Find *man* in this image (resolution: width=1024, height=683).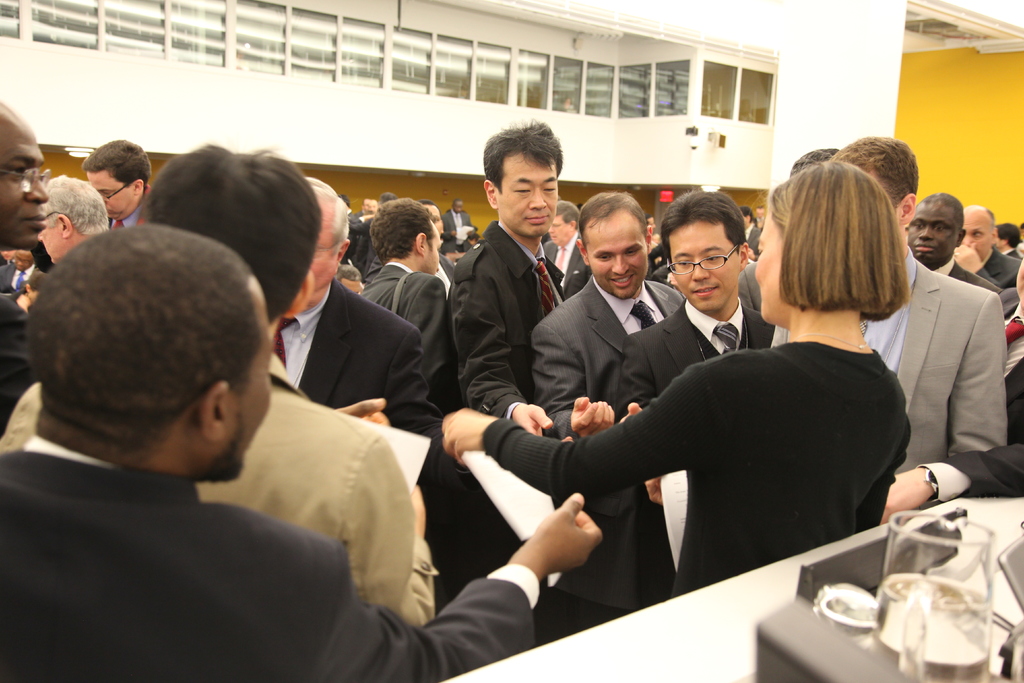
[41, 174, 106, 305].
